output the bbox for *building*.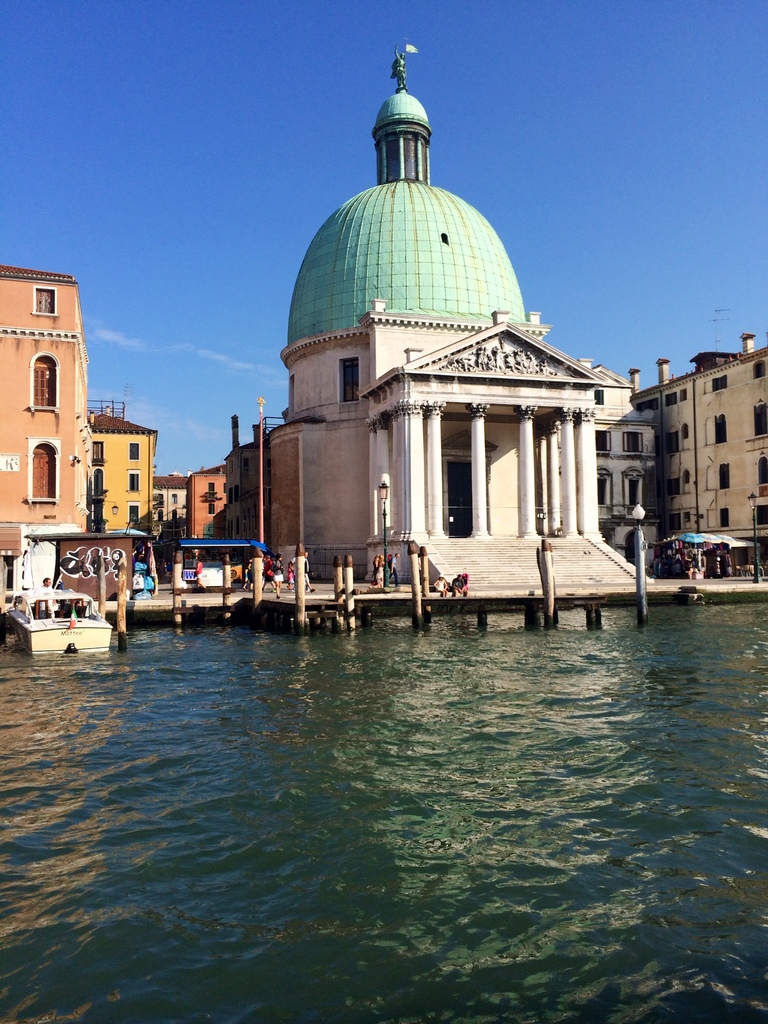
x1=151, y1=474, x2=186, y2=536.
